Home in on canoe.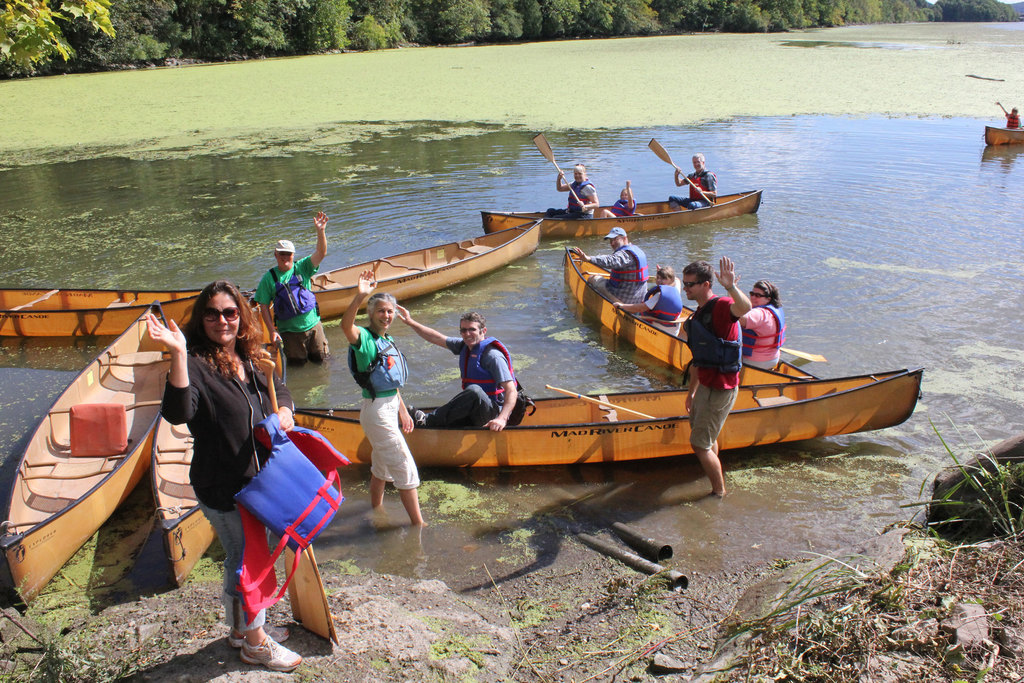
Homed in at box(148, 409, 230, 593).
